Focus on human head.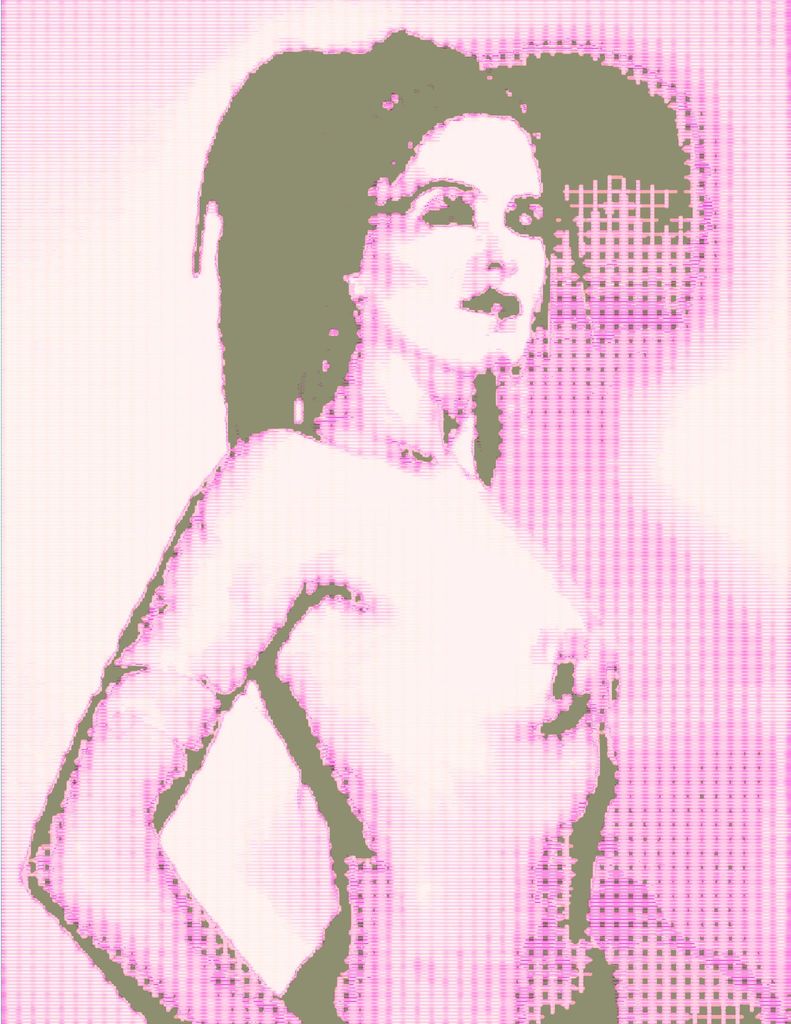
Focused at select_region(296, 79, 575, 417).
